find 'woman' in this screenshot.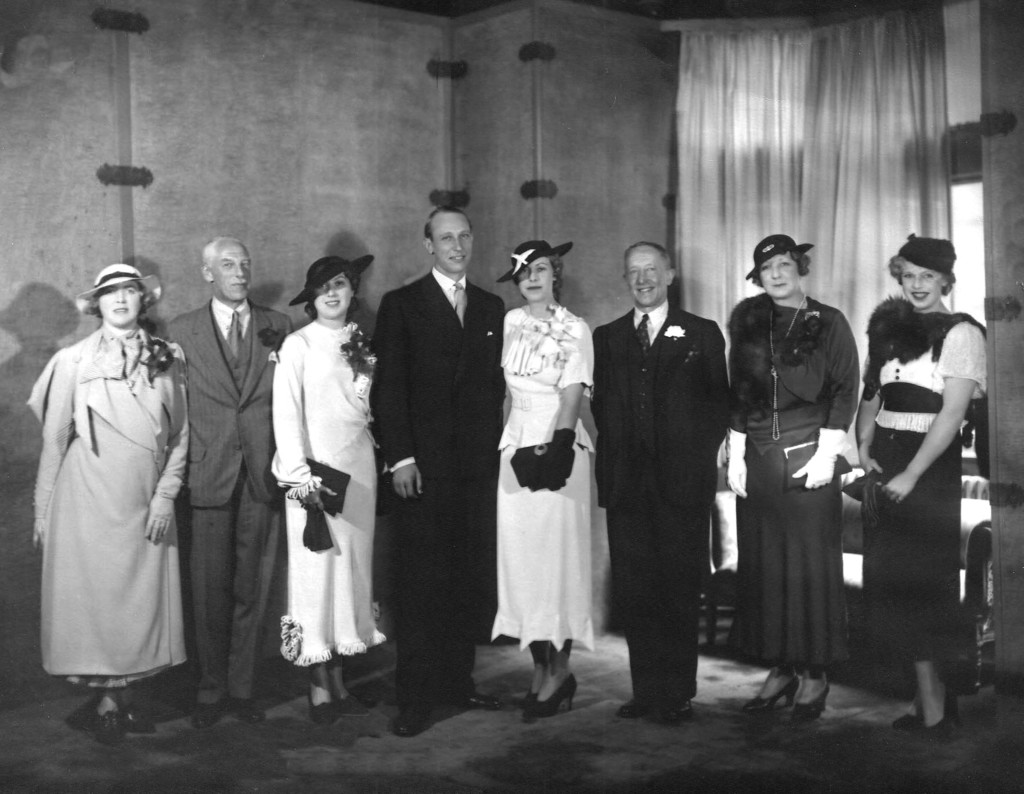
The bounding box for 'woman' is <region>850, 231, 993, 745</region>.
